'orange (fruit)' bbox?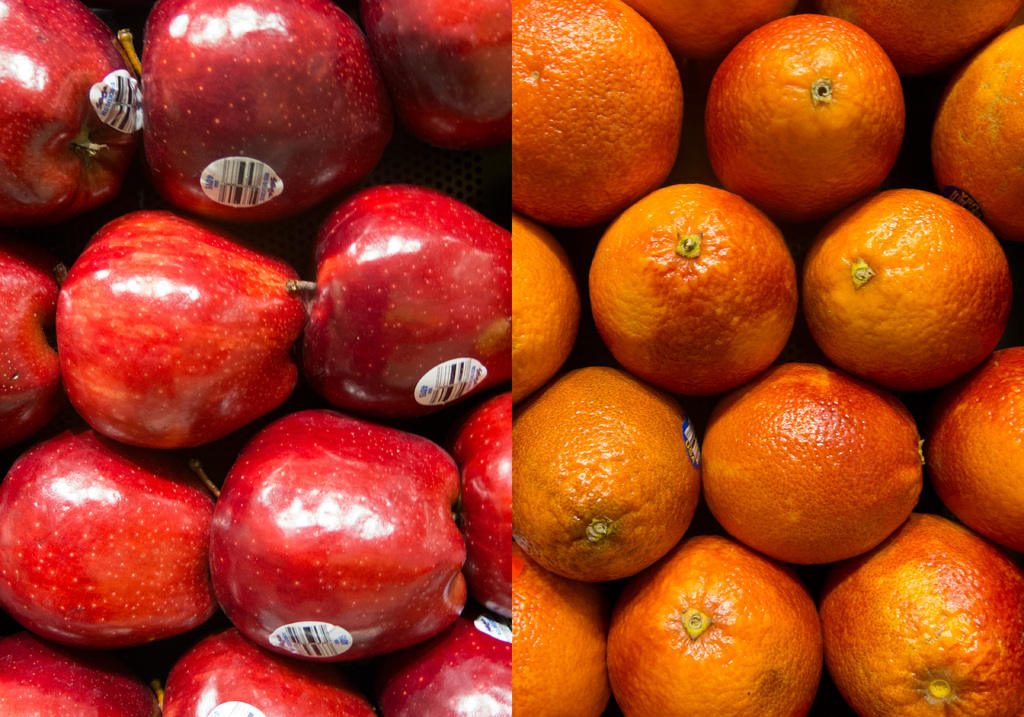
932:350:1023:545
